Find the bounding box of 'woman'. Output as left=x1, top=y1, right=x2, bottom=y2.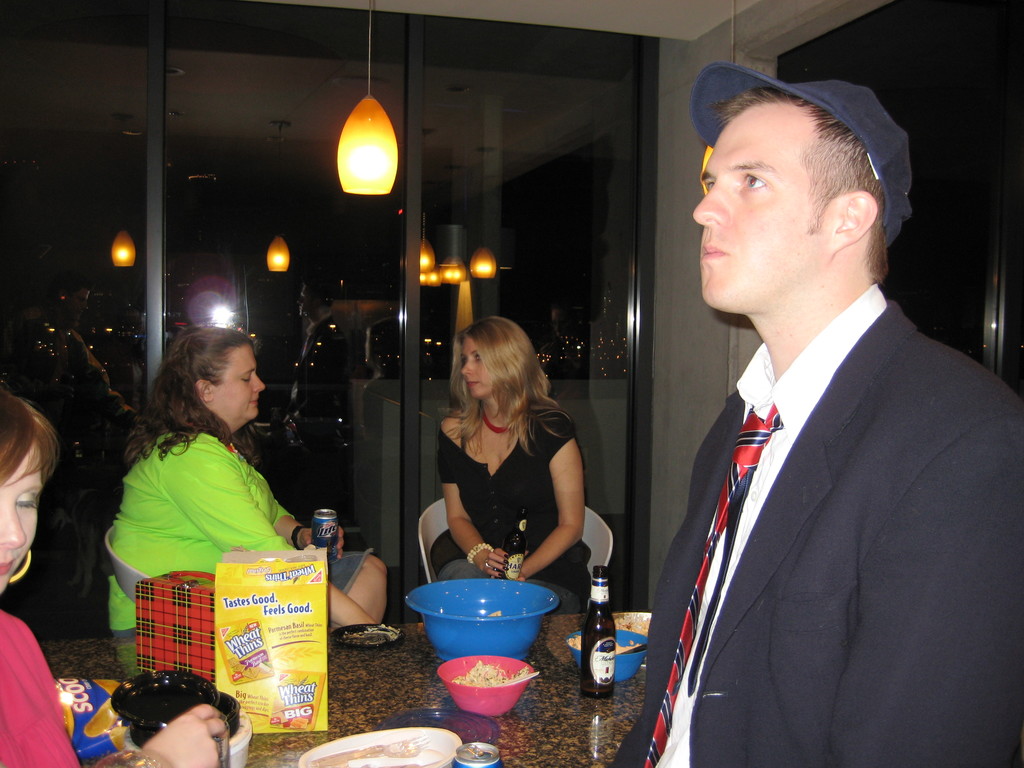
left=107, top=325, right=387, bottom=635.
